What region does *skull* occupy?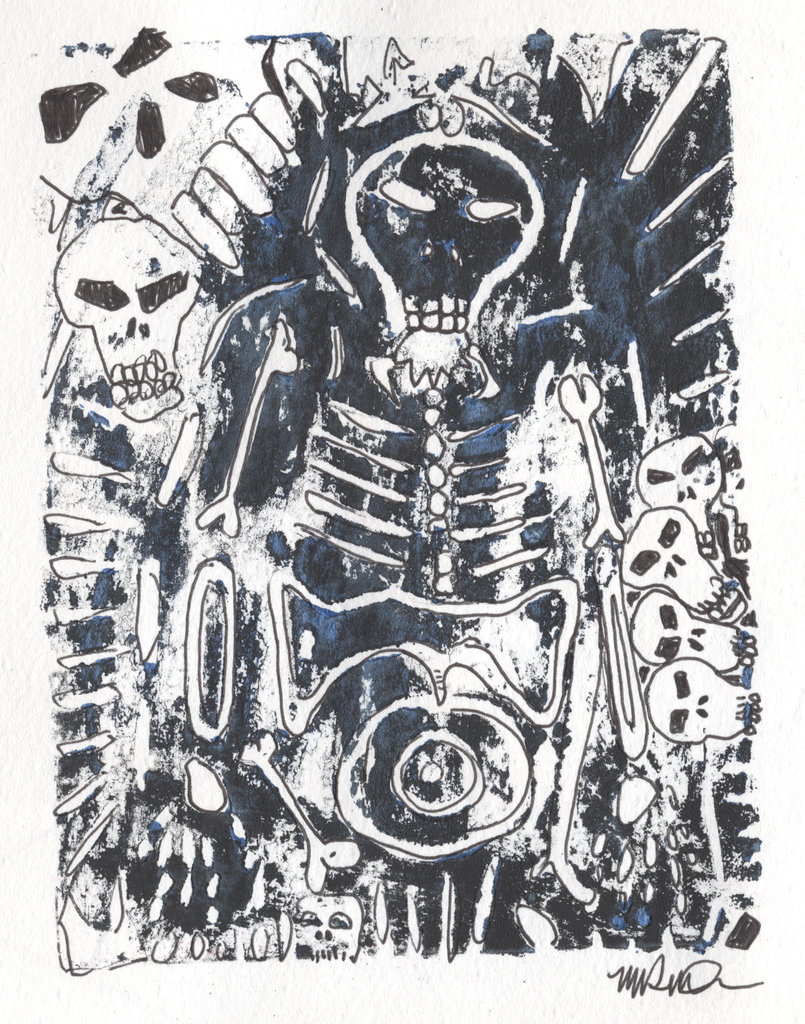
locate(640, 435, 726, 550).
